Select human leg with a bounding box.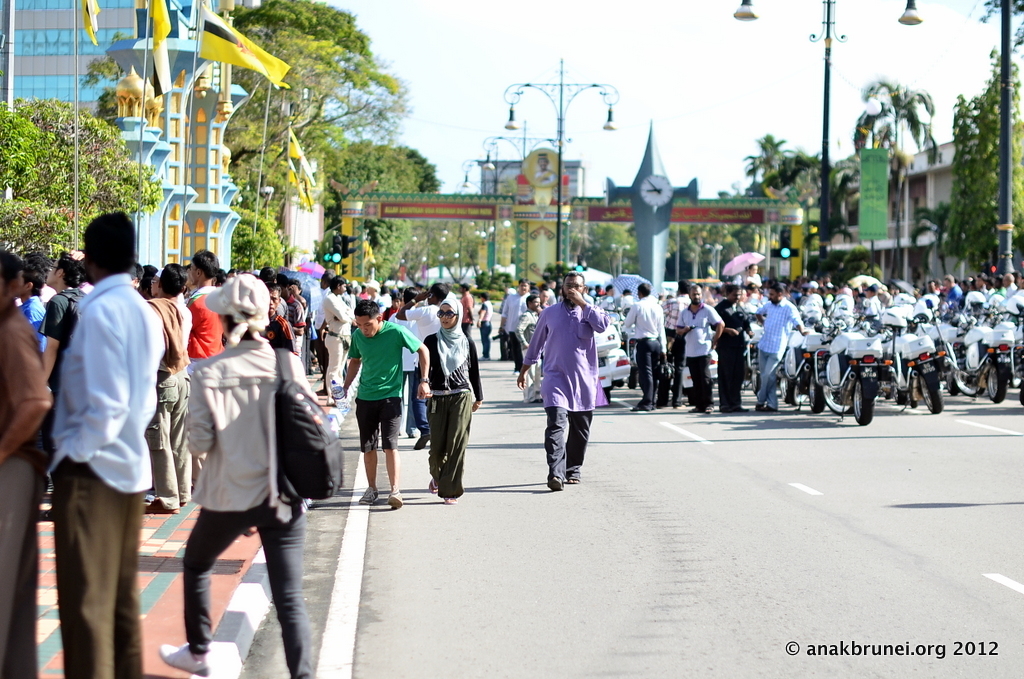
174,373,193,499.
